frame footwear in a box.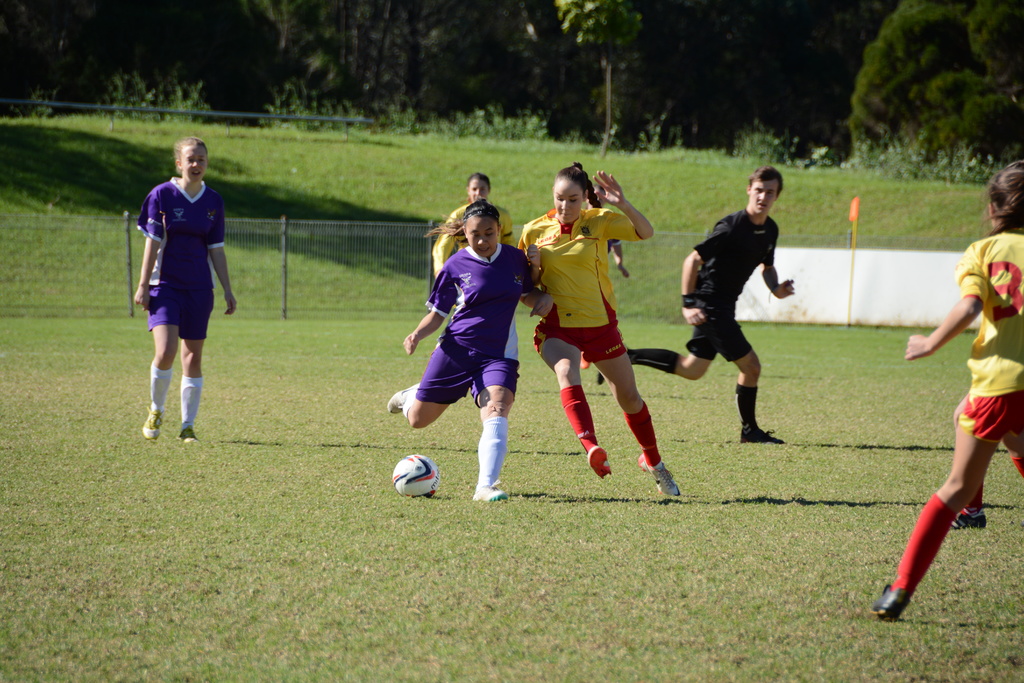
region(471, 477, 509, 502).
